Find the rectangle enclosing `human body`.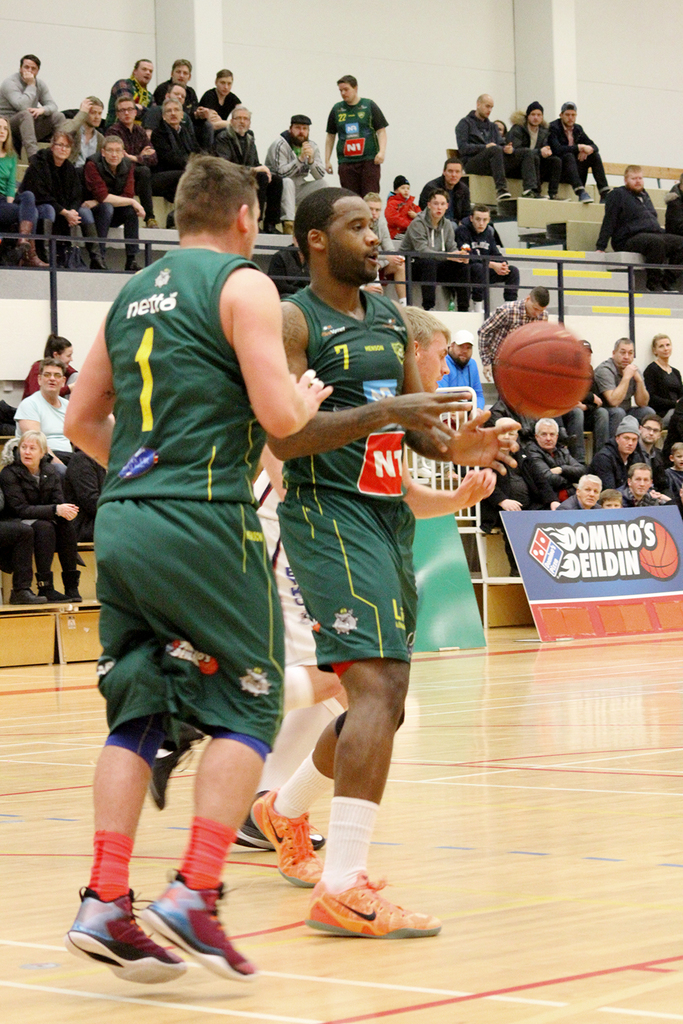
left=320, top=88, right=394, bottom=207.
